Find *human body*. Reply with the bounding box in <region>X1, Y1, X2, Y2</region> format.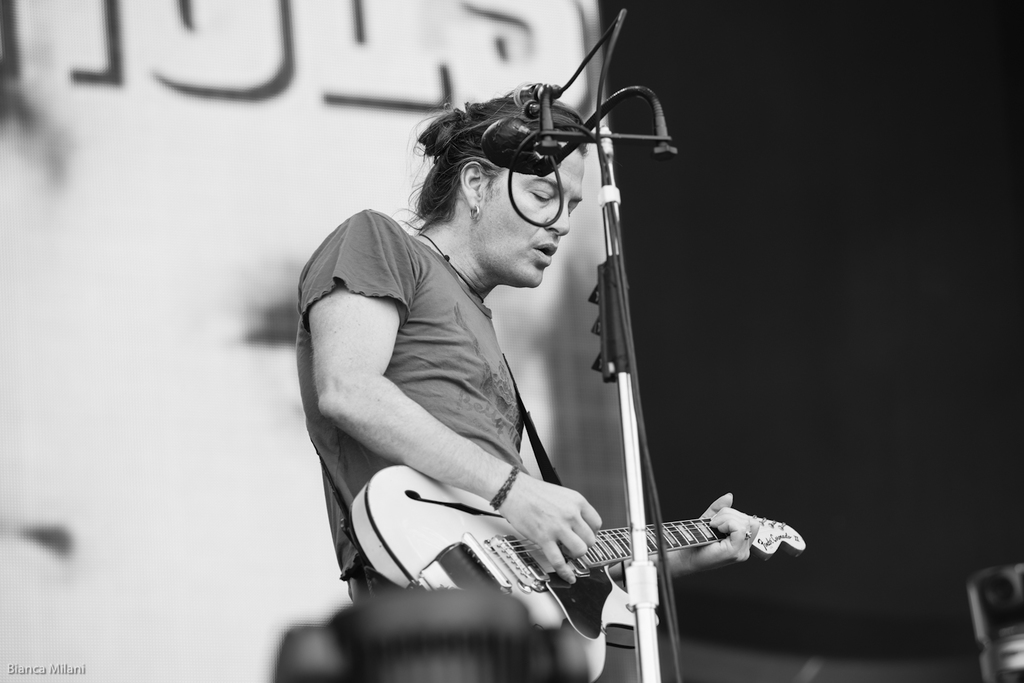
<region>313, 105, 769, 654</region>.
